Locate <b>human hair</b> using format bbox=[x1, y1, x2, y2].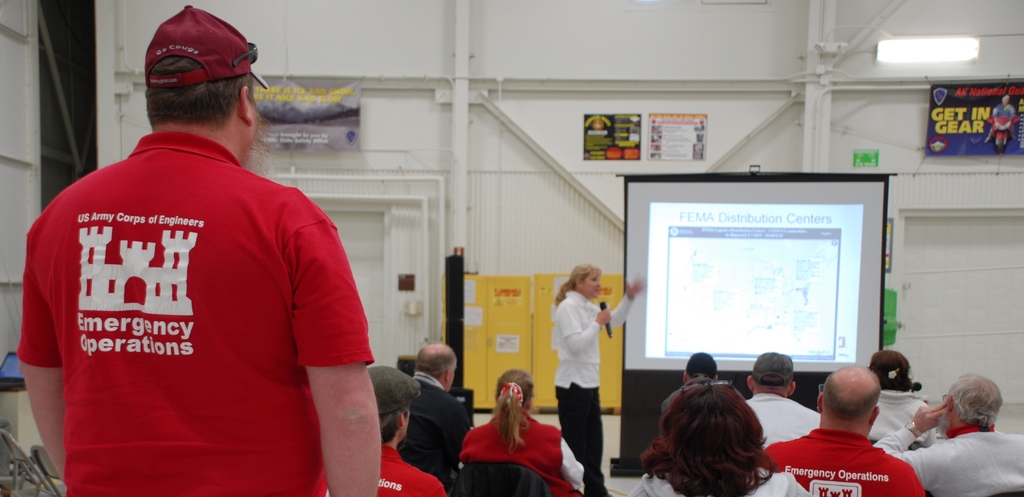
bbox=[641, 385, 774, 496].
